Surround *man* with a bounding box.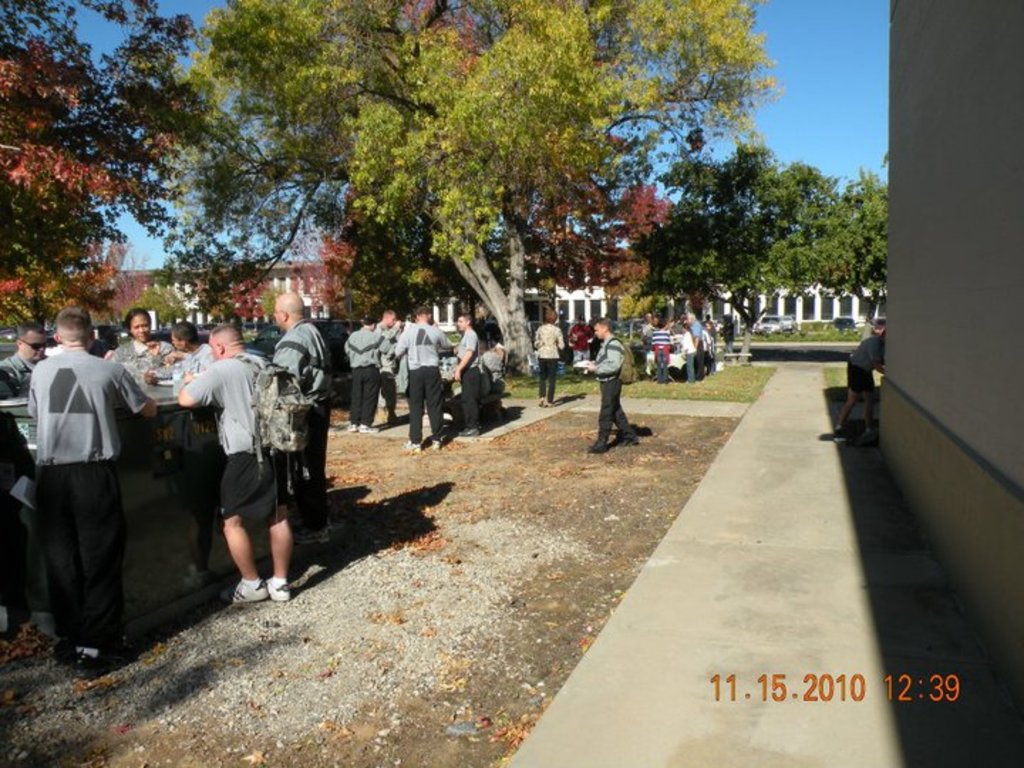
bbox(582, 317, 640, 458).
